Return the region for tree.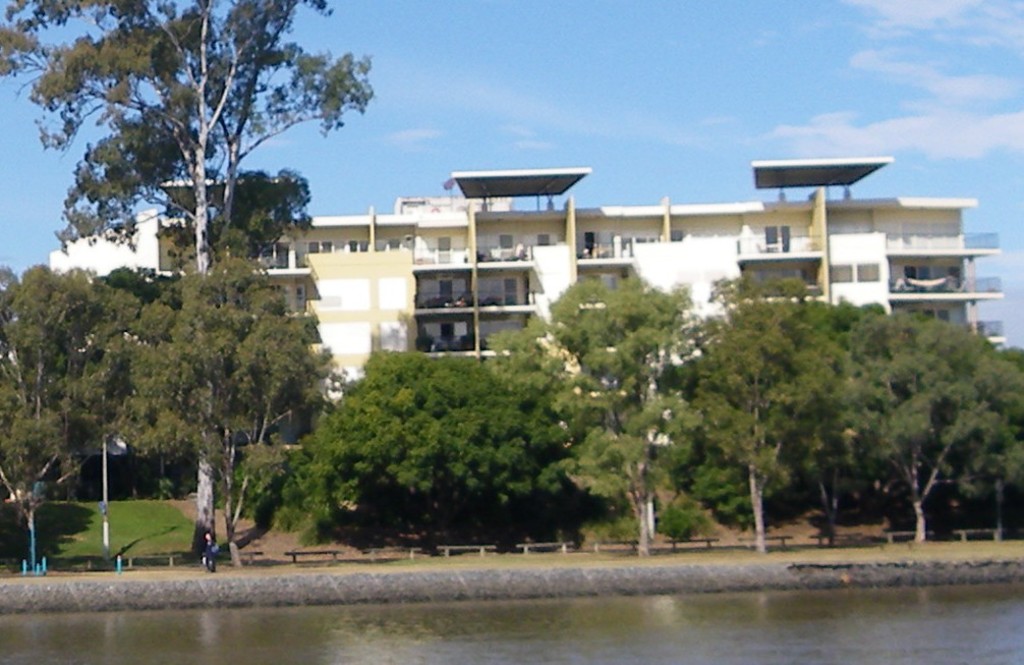
<region>827, 293, 998, 538</region>.
